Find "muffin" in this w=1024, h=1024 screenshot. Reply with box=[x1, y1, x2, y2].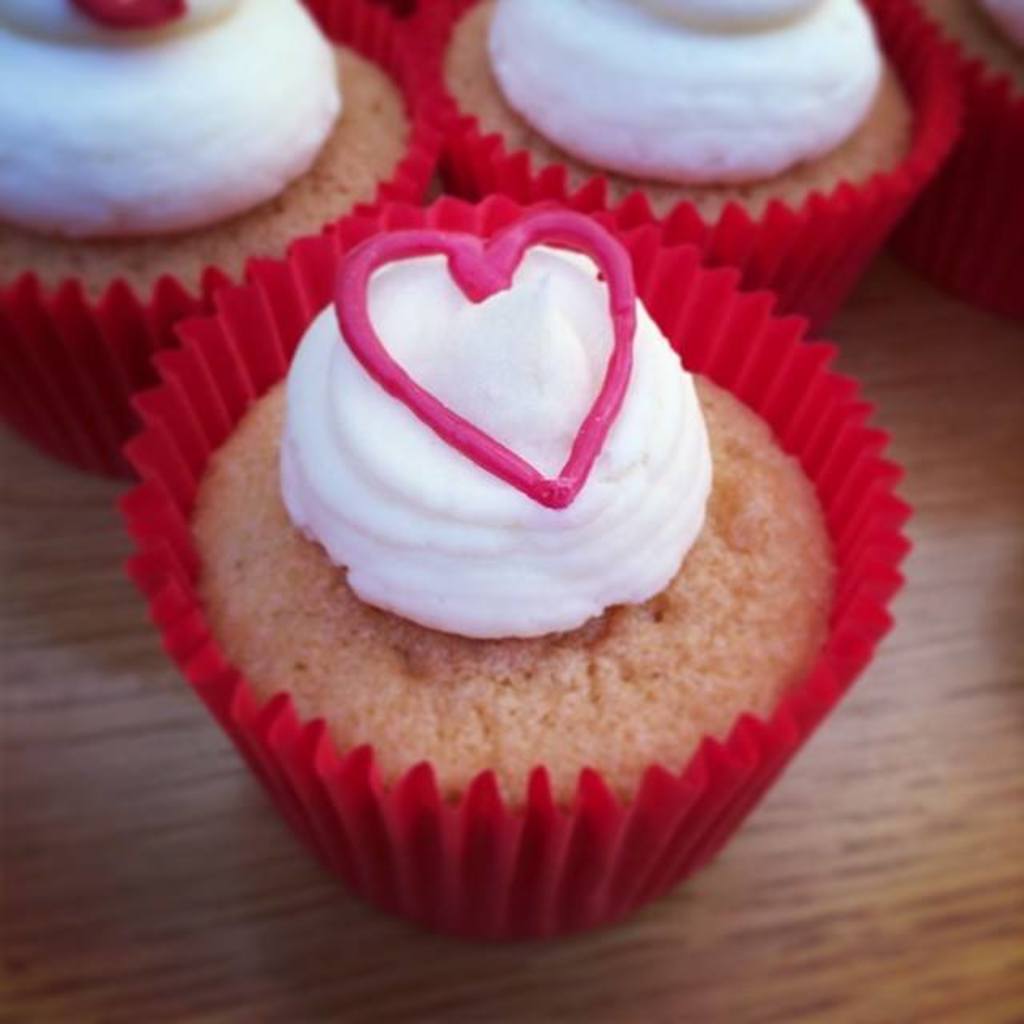
box=[139, 232, 885, 958].
